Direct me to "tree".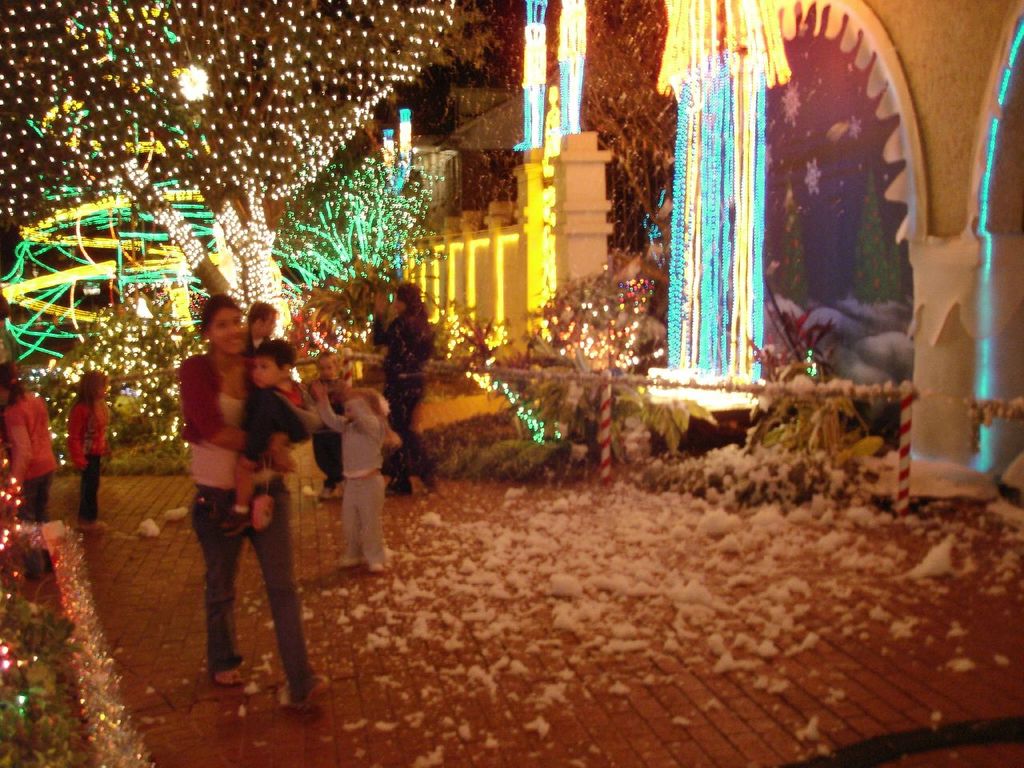
Direction: pyautogui.locateOnScreen(0, 0, 460, 350).
